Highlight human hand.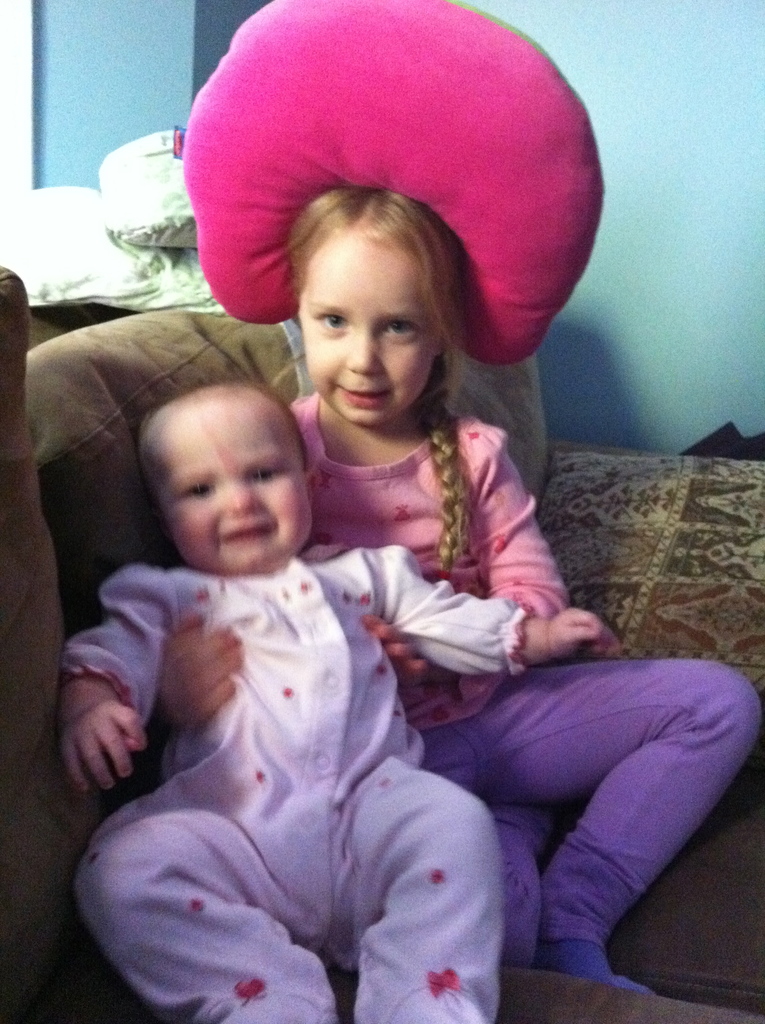
Highlighted region: 149,610,246,738.
